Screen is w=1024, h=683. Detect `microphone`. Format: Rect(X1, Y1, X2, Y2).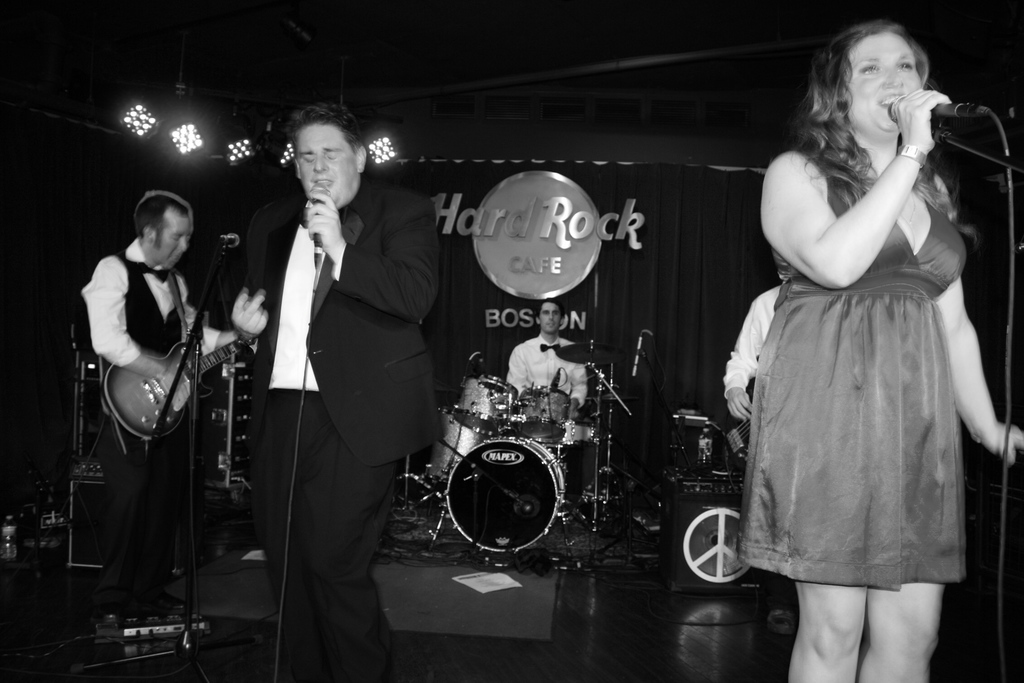
Rect(218, 232, 245, 248).
